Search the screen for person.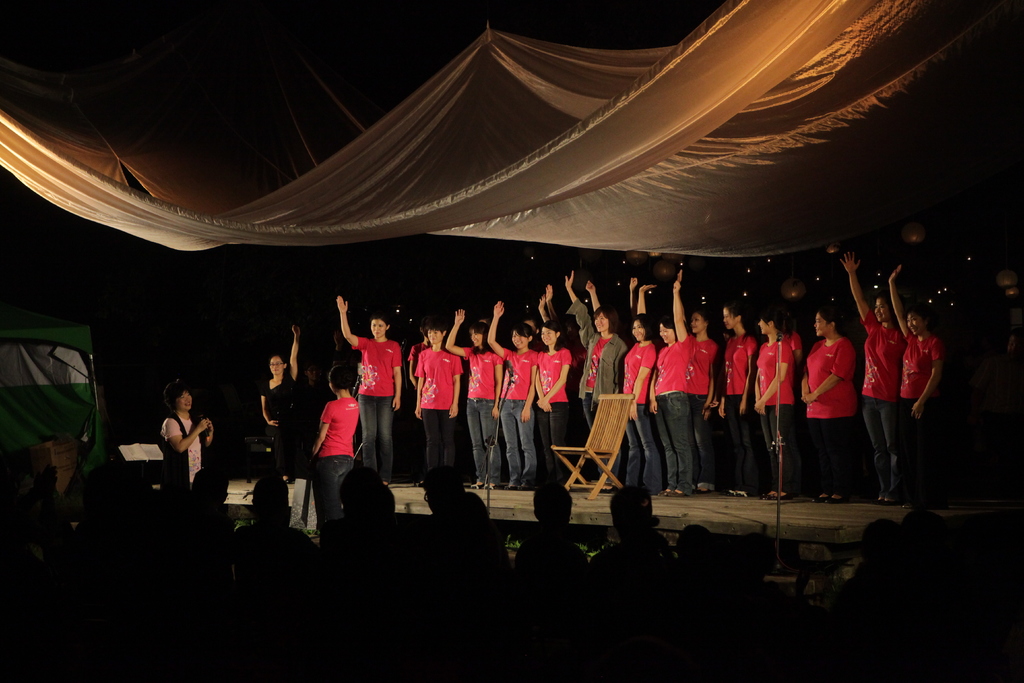
Found at {"x1": 296, "y1": 361, "x2": 360, "y2": 536}.
